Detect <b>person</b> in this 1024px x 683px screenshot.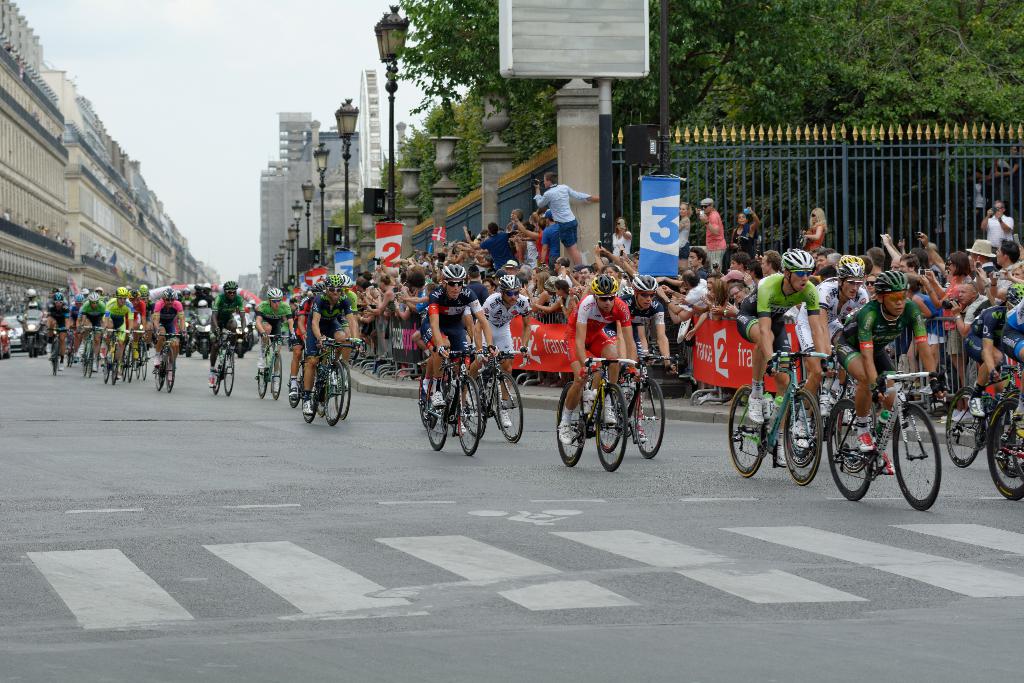
Detection: BBox(532, 267, 546, 289).
